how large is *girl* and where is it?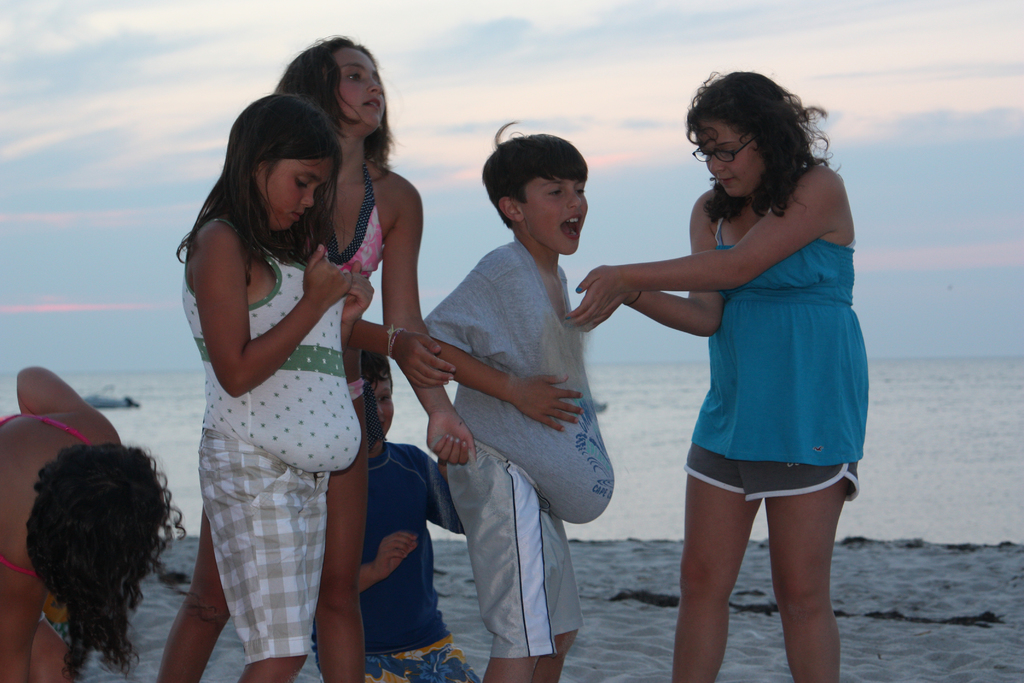
Bounding box: <region>155, 33, 482, 682</region>.
